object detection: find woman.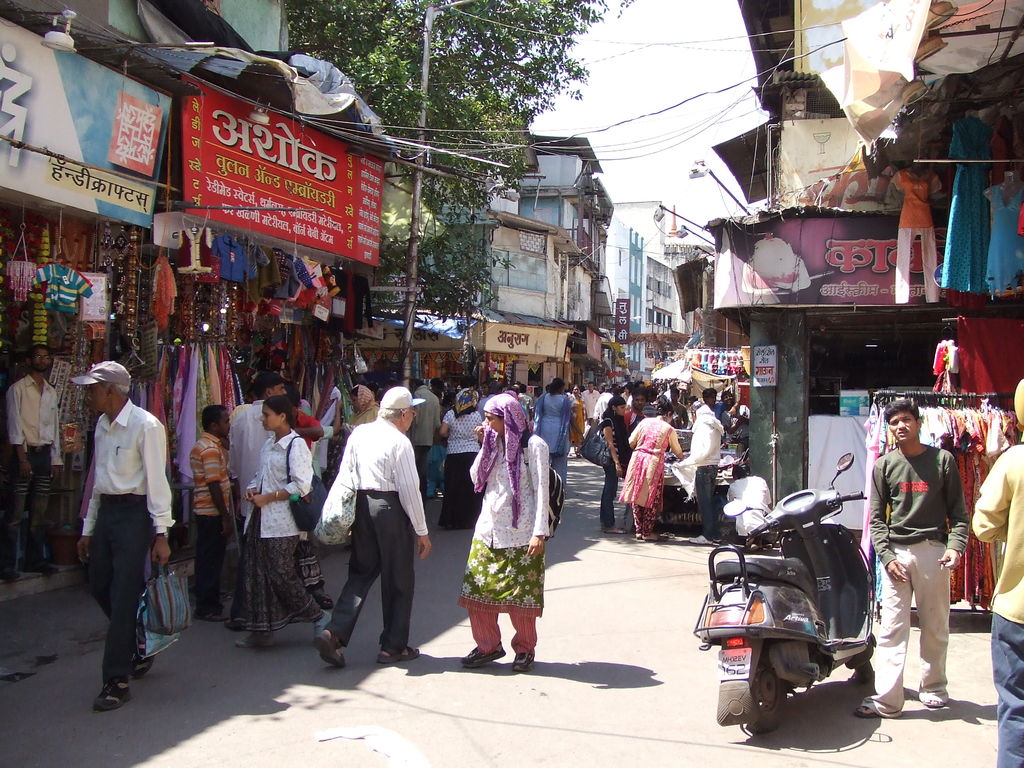
crop(435, 387, 483, 526).
